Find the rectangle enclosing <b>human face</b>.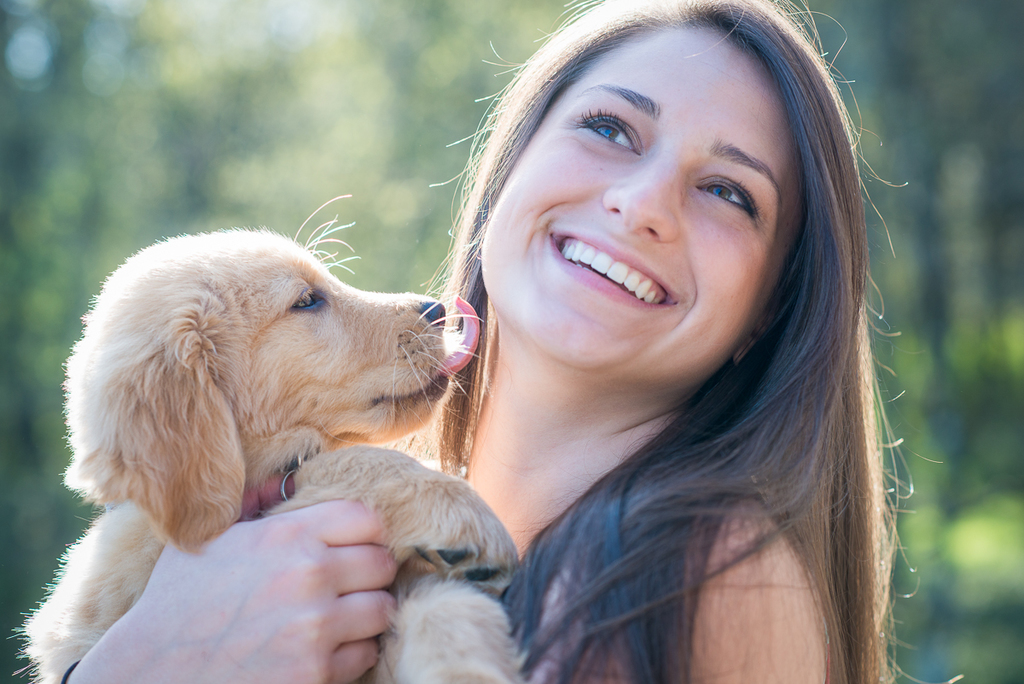
(x1=482, y1=26, x2=804, y2=387).
